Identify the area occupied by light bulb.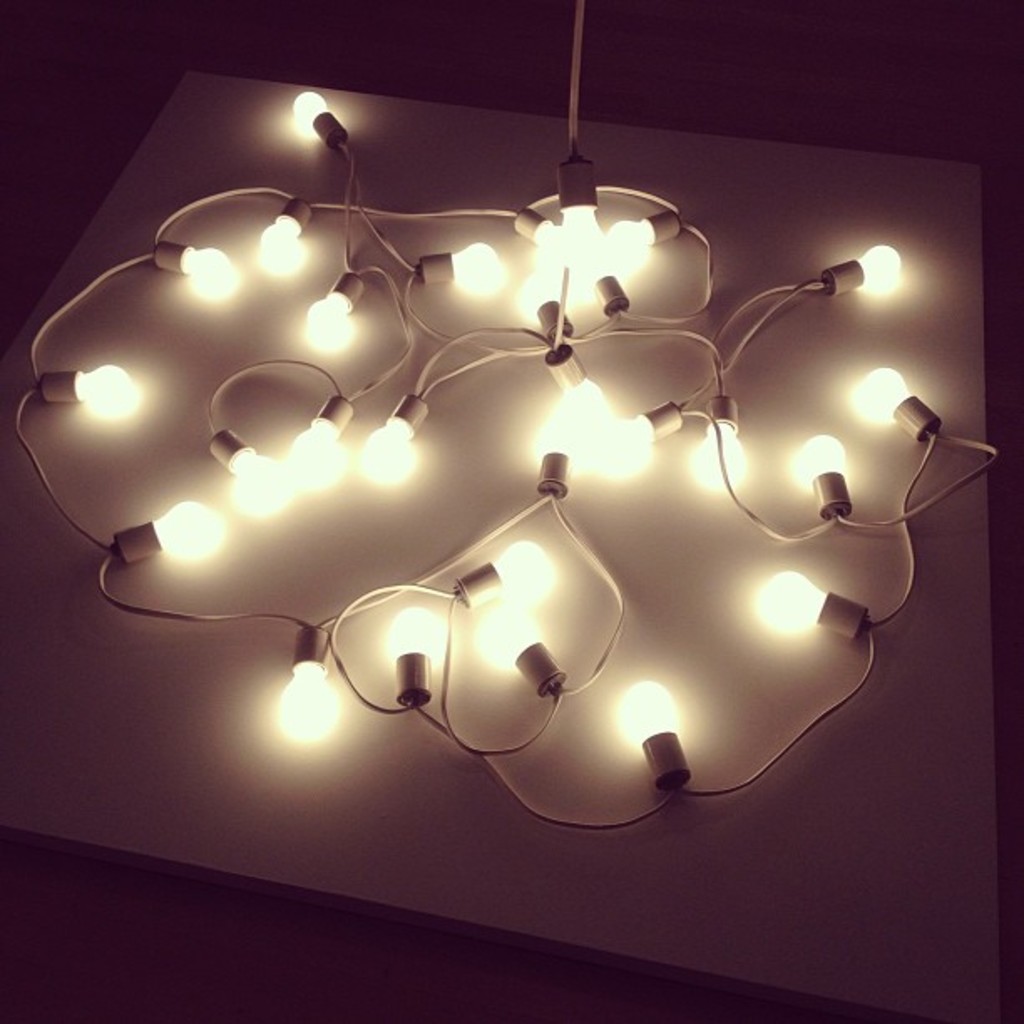
Area: {"left": 617, "top": 681, "right": 694, "bottom": 791}.
